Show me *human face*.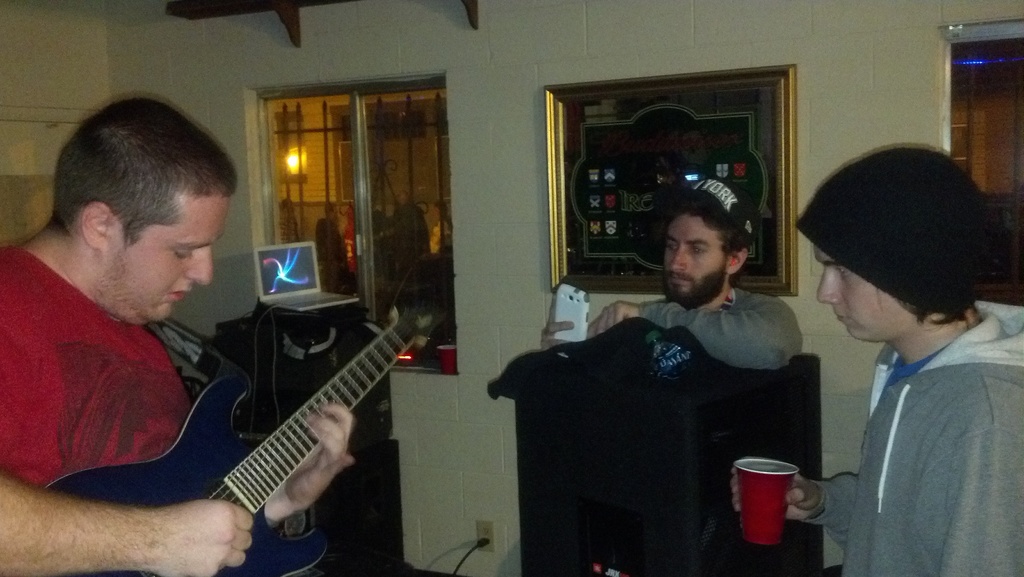
*human face* is here: x1=661, y1=216, x2=726, y2=293.
